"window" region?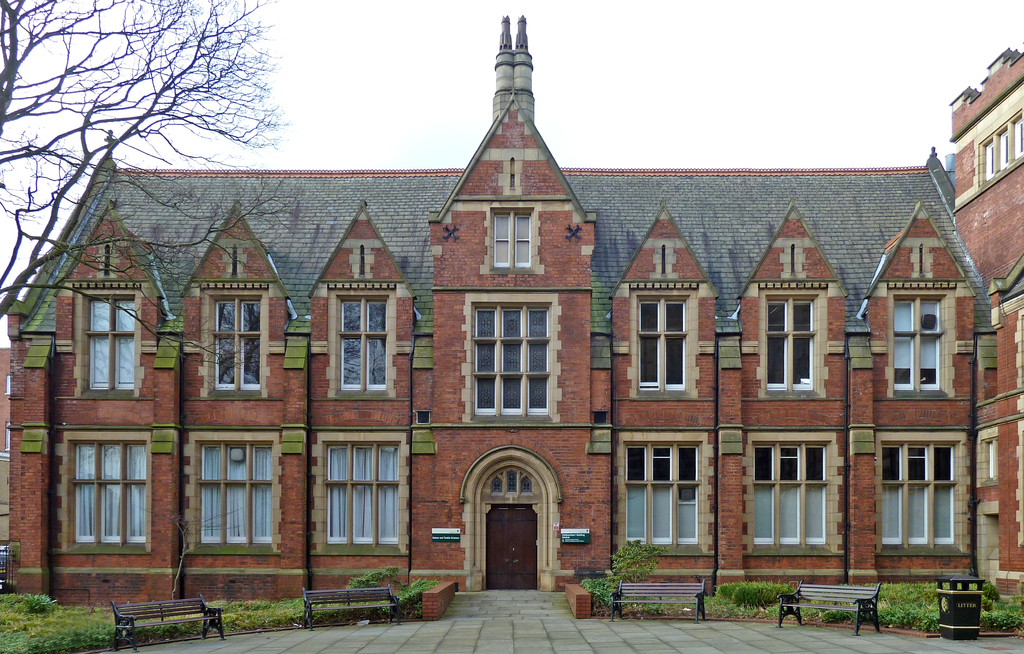
pyautogui.locateOnScreen(637, 300, 684, 390)
